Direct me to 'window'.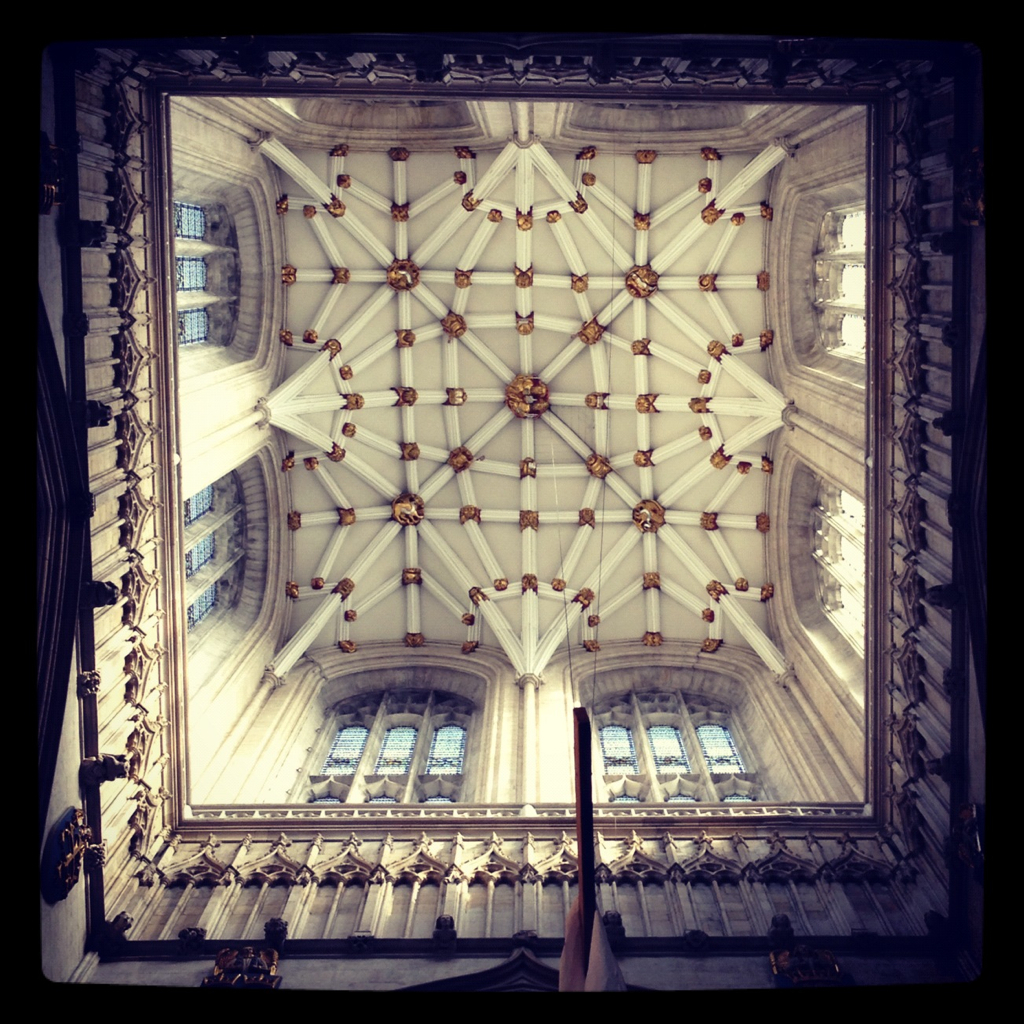
Direction: (x1=779, y1=173, x2=870, y2=396).
